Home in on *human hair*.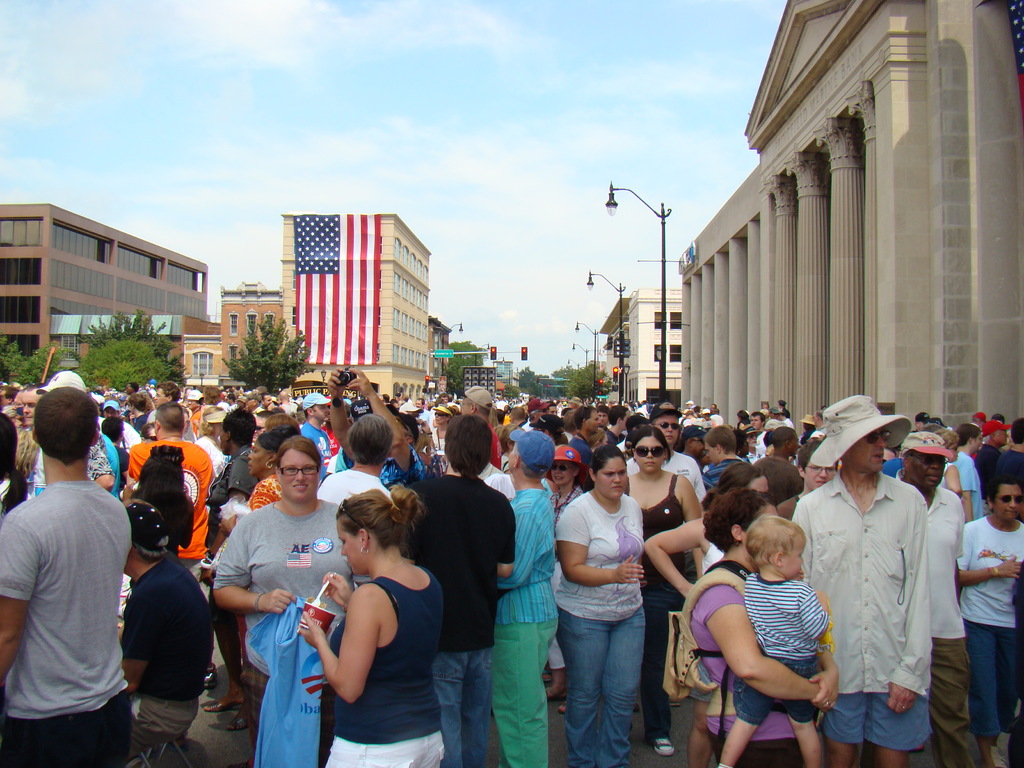
Homed in at <box>735,428,748,455</box>.
